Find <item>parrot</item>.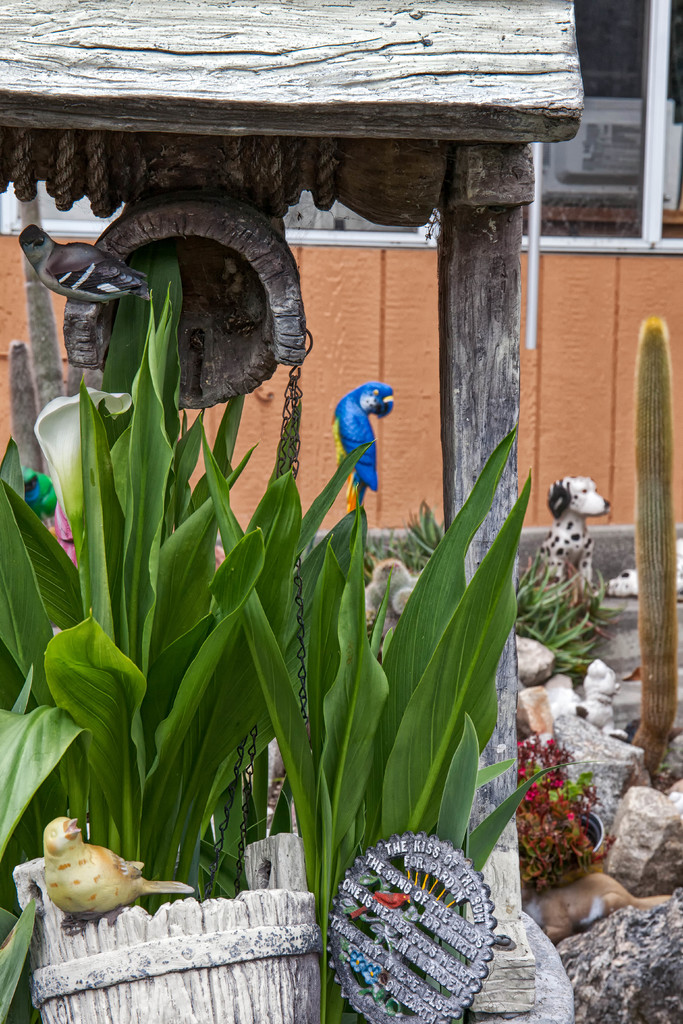
[left=329, top=382, right=393, bottom=509].
